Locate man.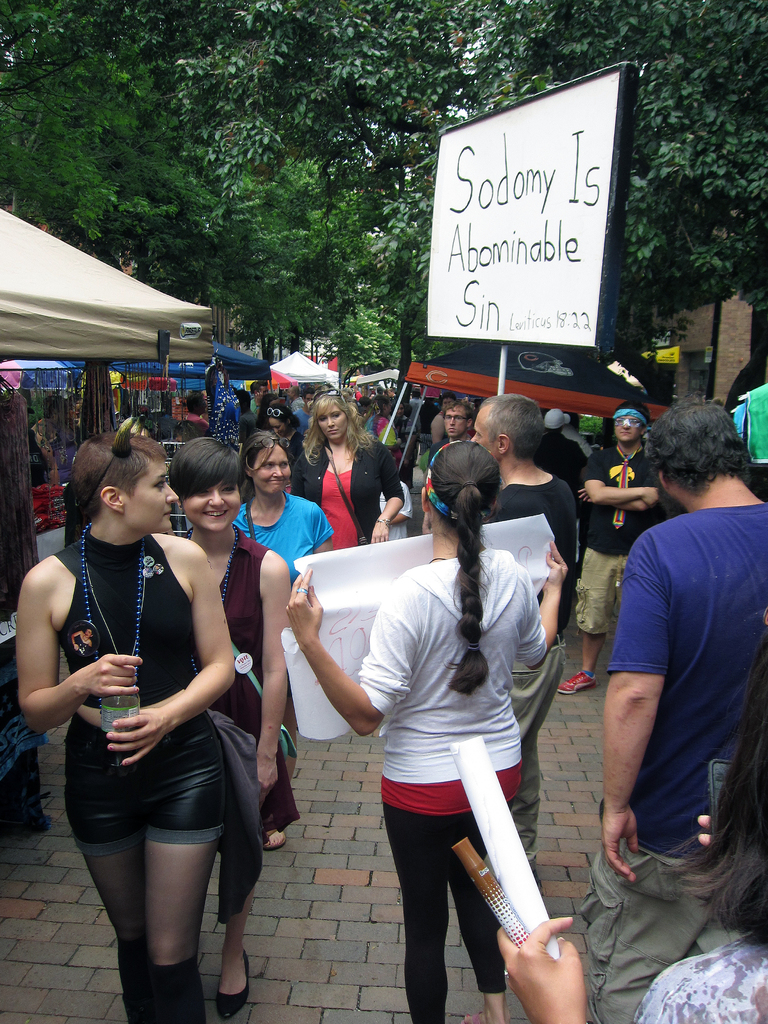
Bounding box: (245, 380, 271, 424).
